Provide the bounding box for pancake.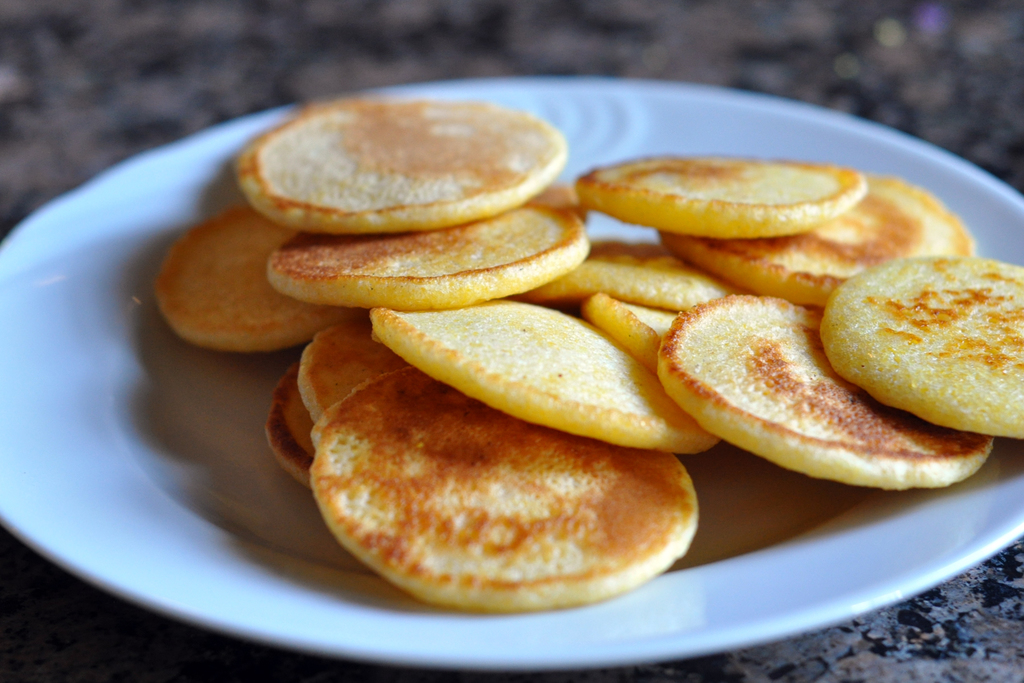
268 201 581 314.
